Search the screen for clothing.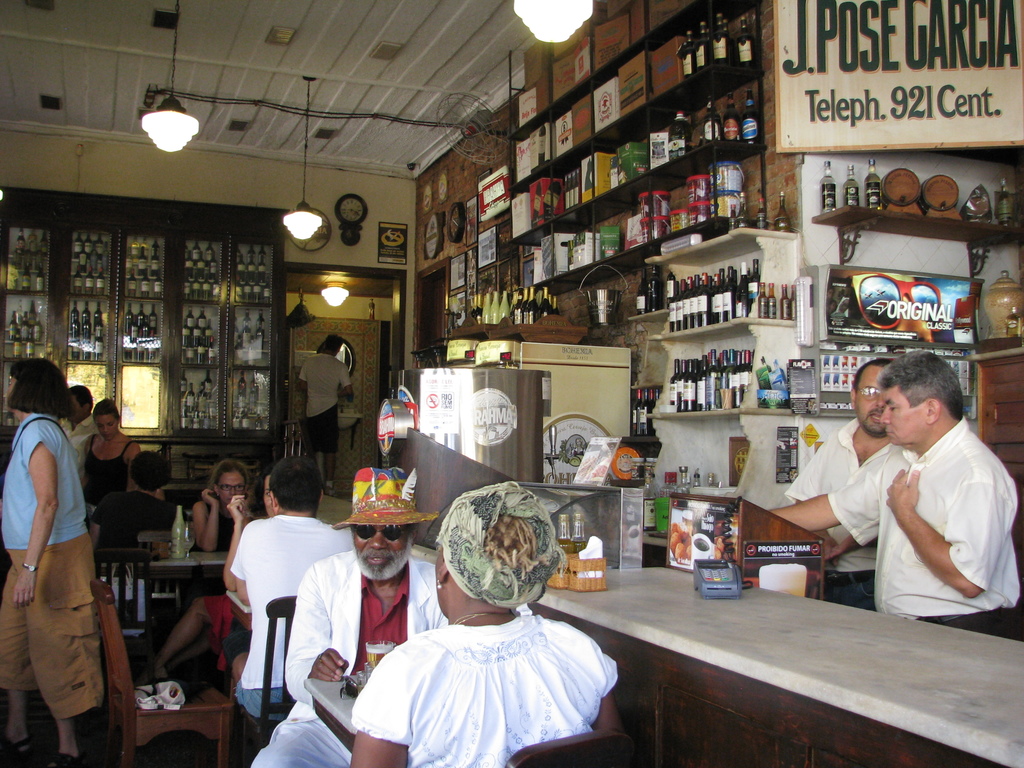
Found at crop(783, 415, 897, 605).
